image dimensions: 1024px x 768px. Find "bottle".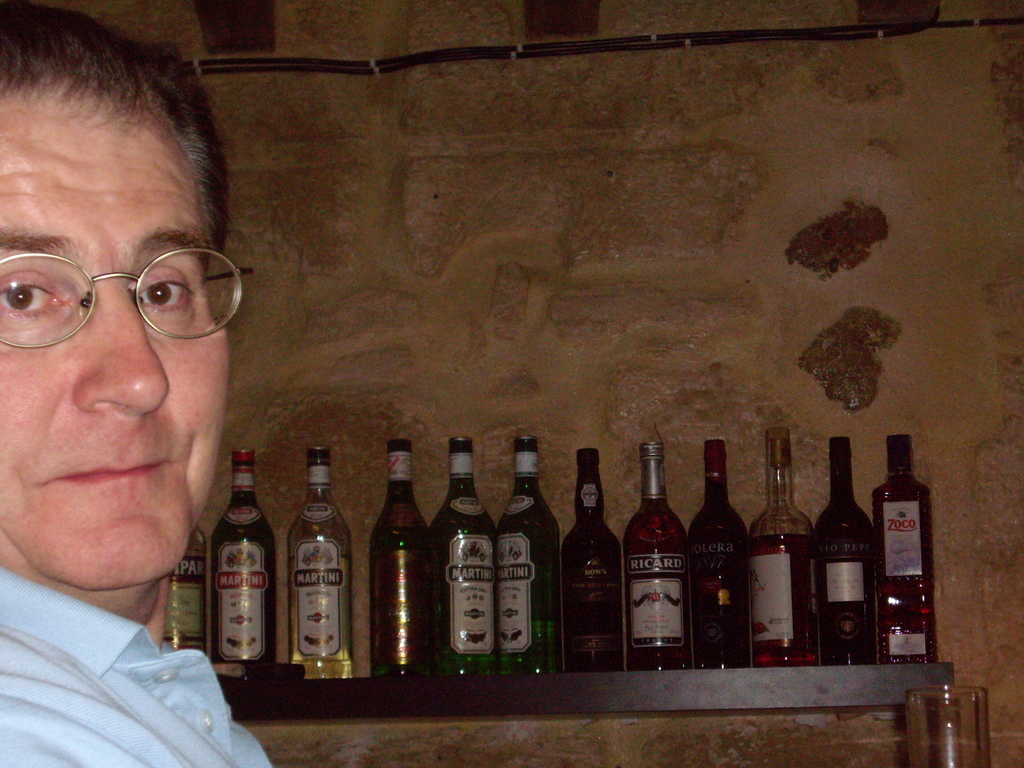
box(284, 452, 348, 680).
